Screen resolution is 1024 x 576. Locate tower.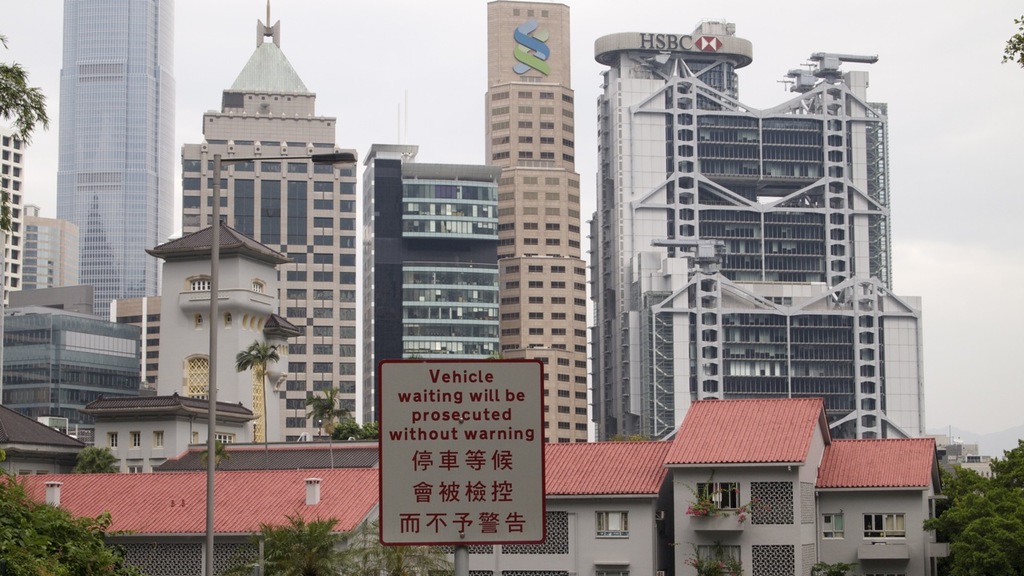
locate(586, 18, 926, 446).
